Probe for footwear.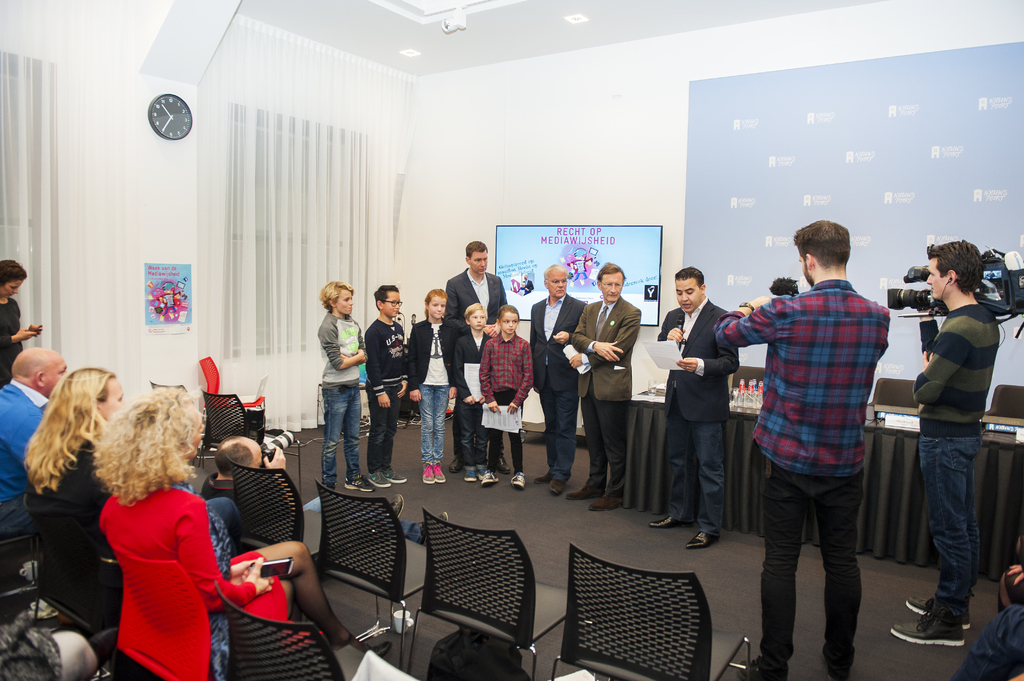
Probe result: bbox=(370, 641, 390, 657).
